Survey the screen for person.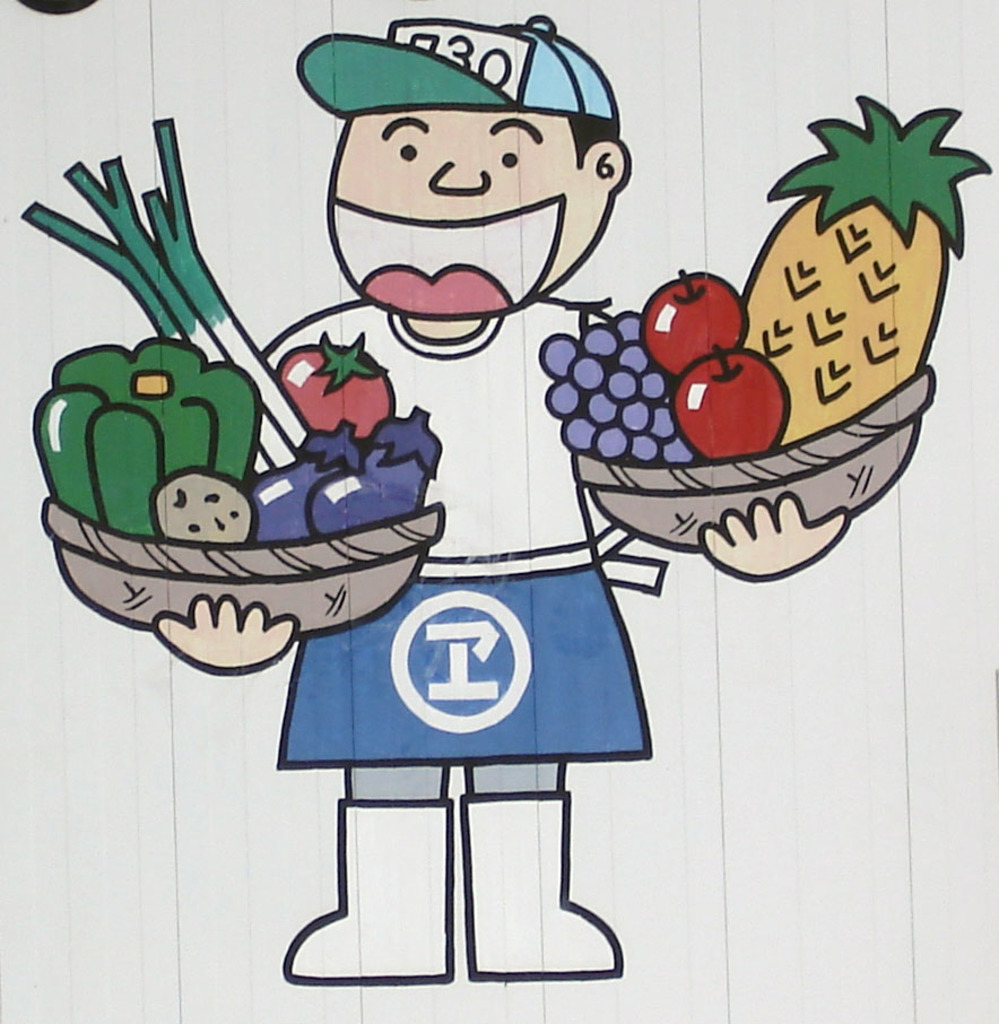
Survey found: <bbox>88, 64, 861, 925</bbox>.
